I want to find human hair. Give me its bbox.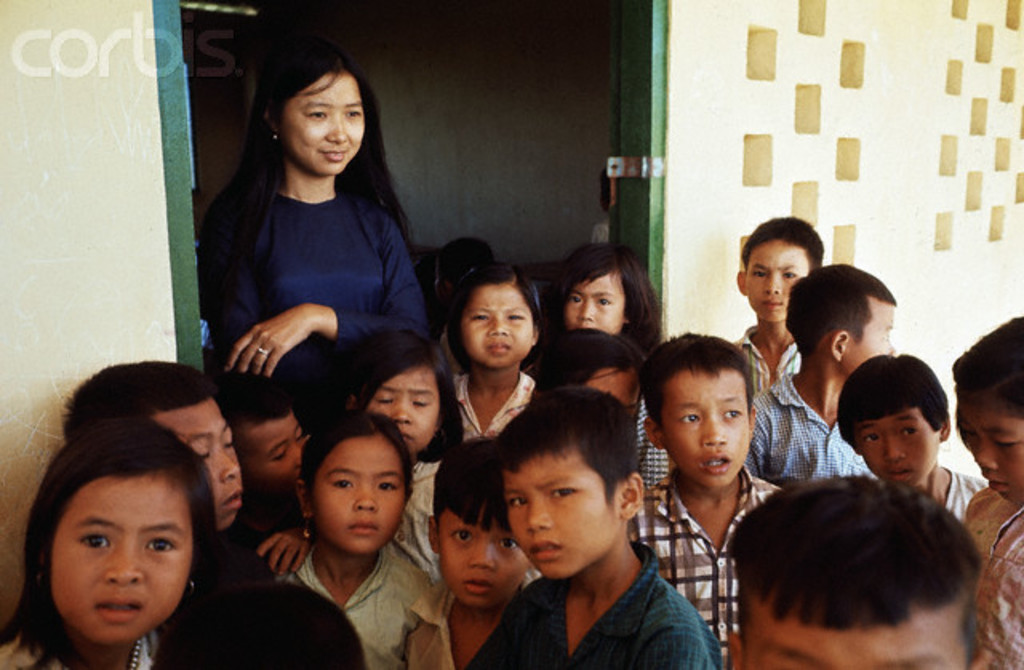
x1=302 y1=405 x2=419 y2=513.
